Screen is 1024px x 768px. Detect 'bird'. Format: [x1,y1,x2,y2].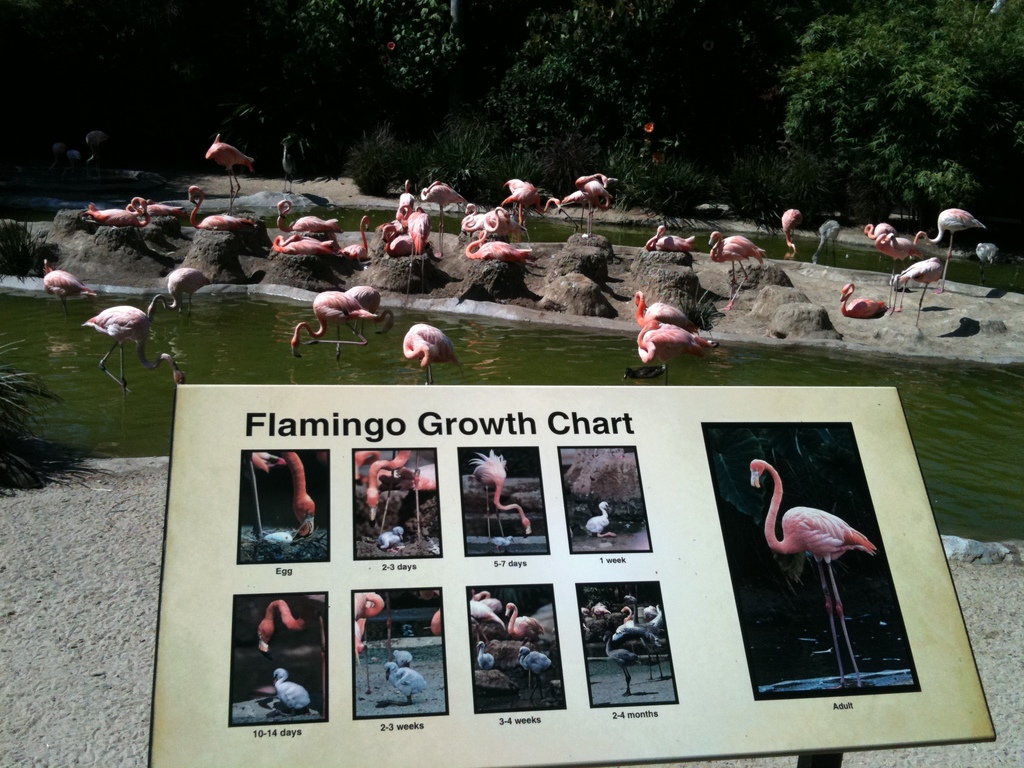
[745,457,881,698].
